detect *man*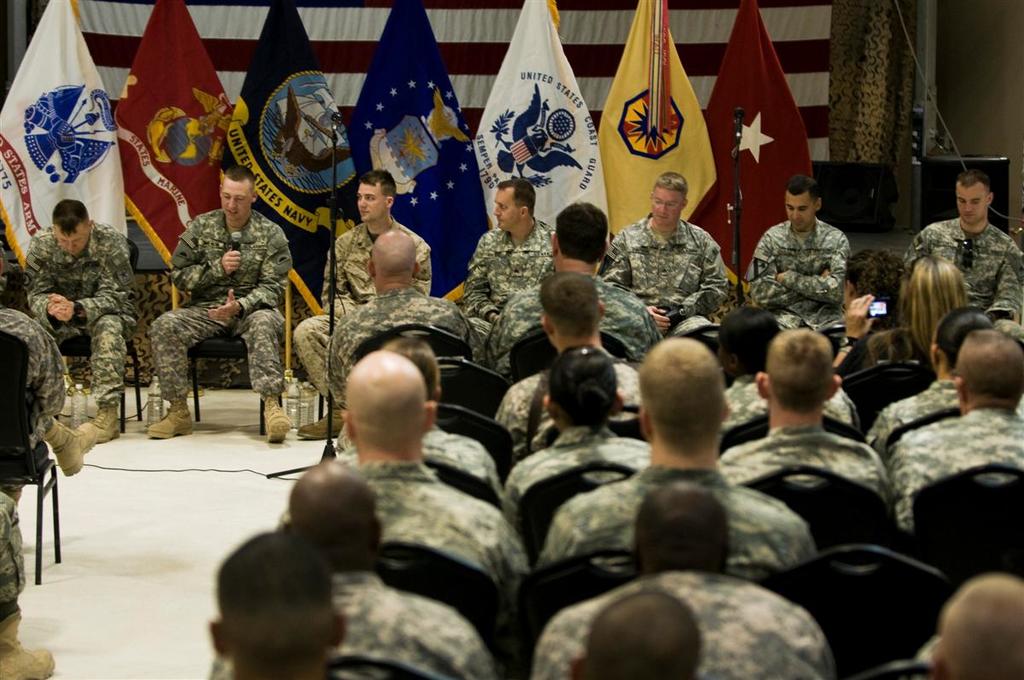
{"x1": 720, "y1": 323, "x2": 890, "y2": 508}
